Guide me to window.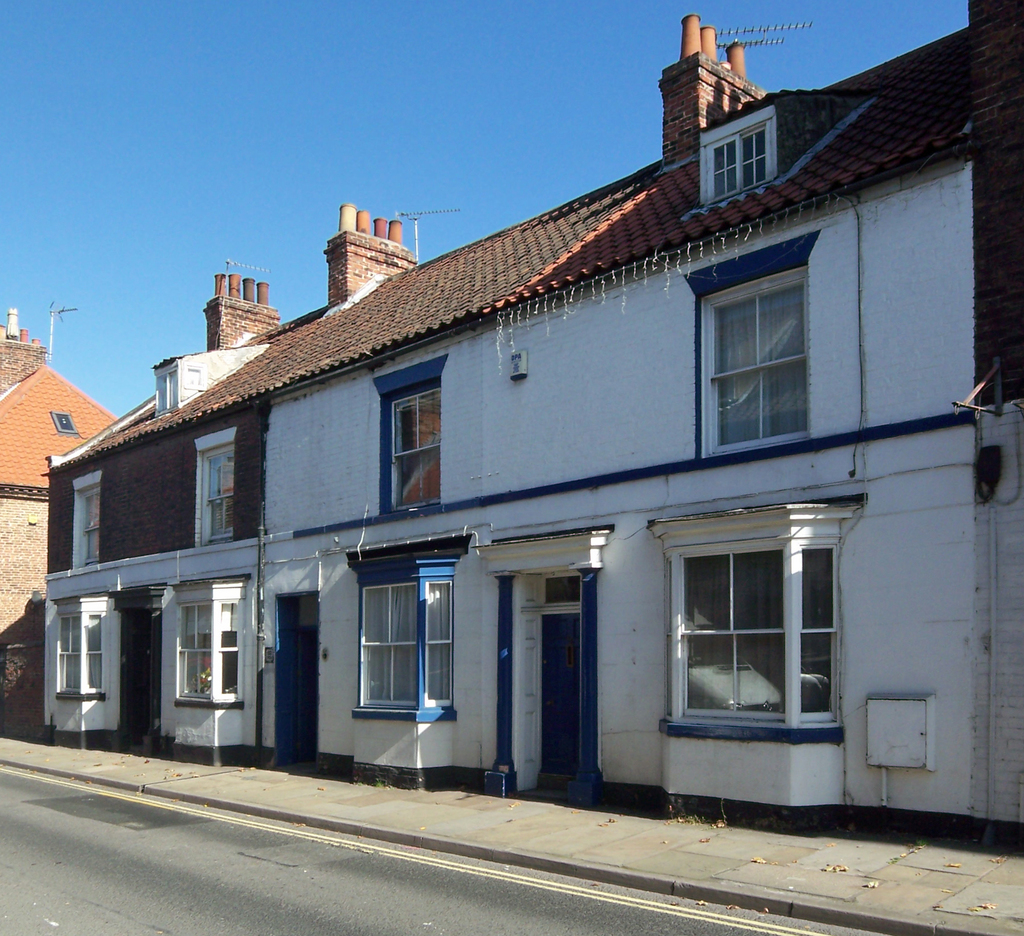
Guidance: pyautogui.locateOnScreen(662, 509, 845, 736).
